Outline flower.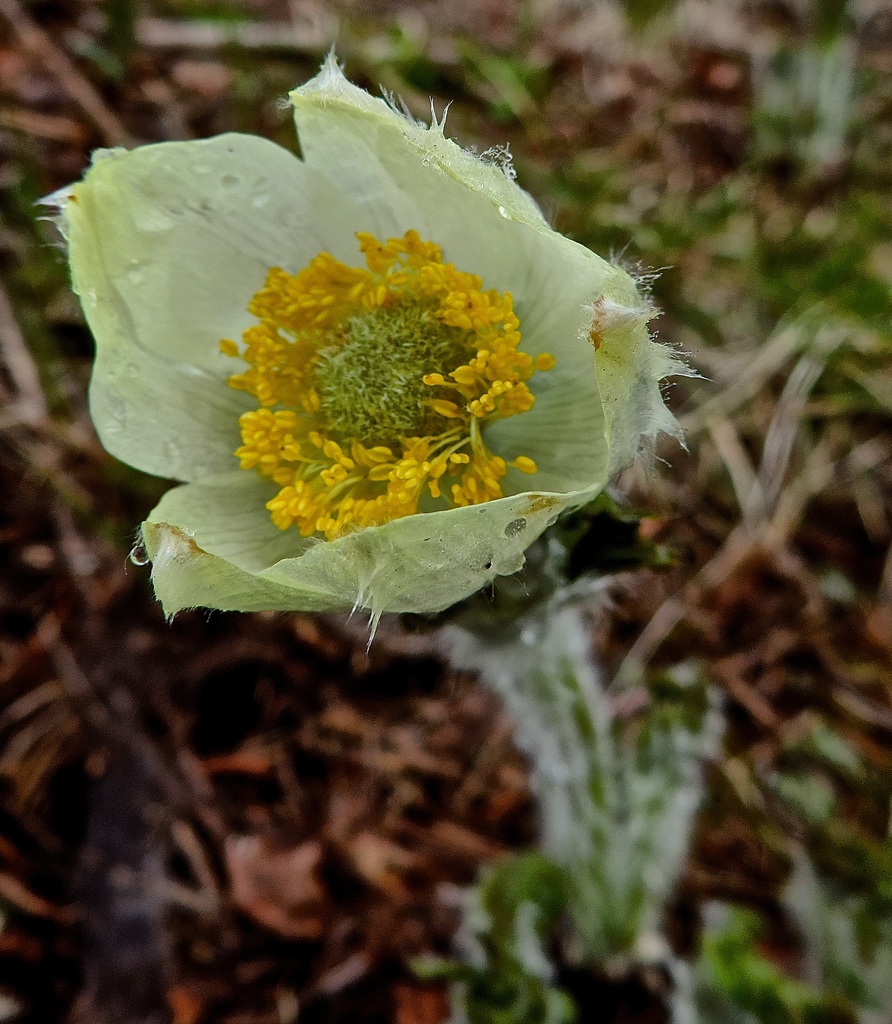
Outline: 29, 39, 722, 667.
